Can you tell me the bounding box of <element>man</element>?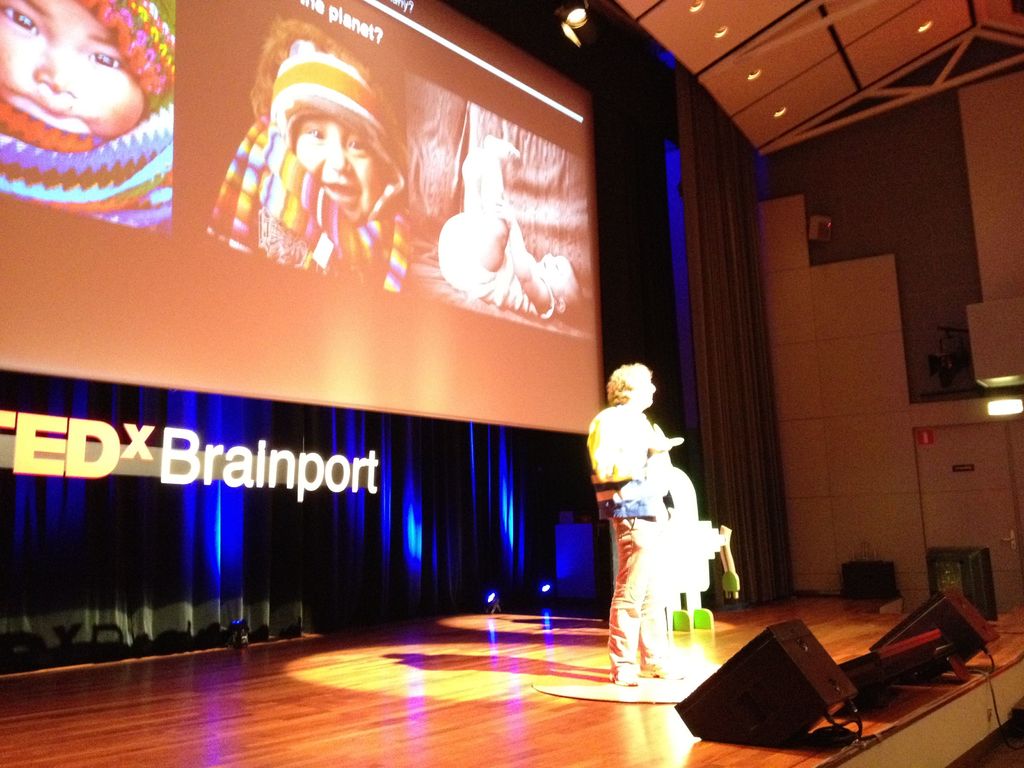
bbox=[581, 362, 692, 688].
